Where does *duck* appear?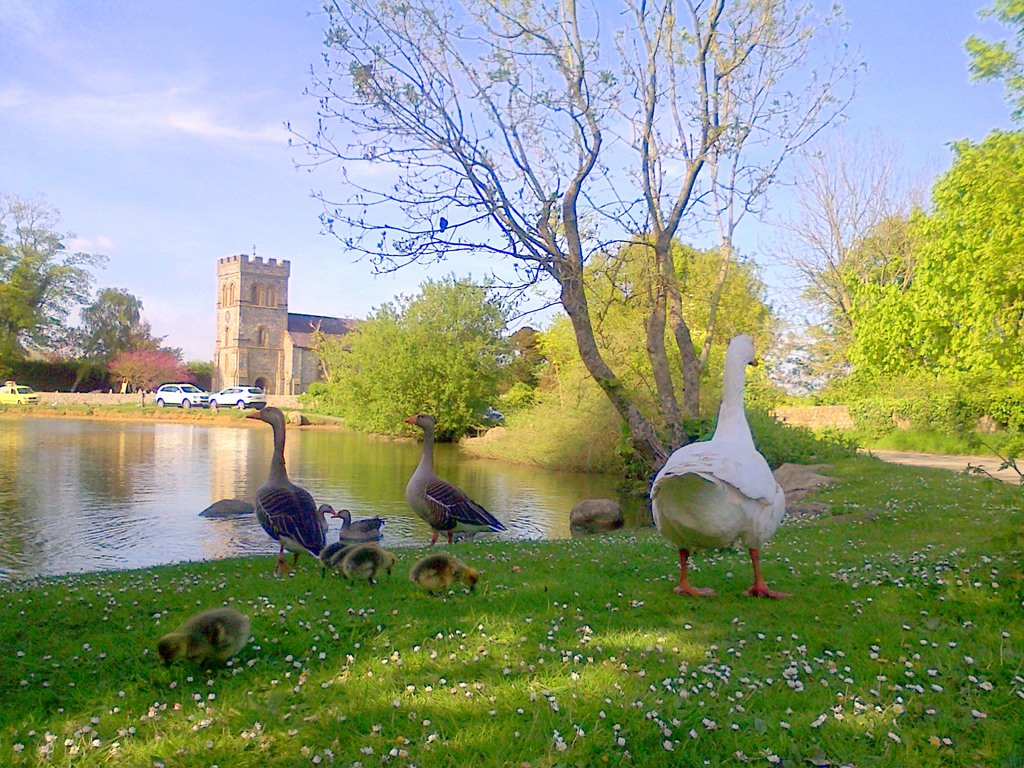
Appears at [402, 407, 505, 543].
